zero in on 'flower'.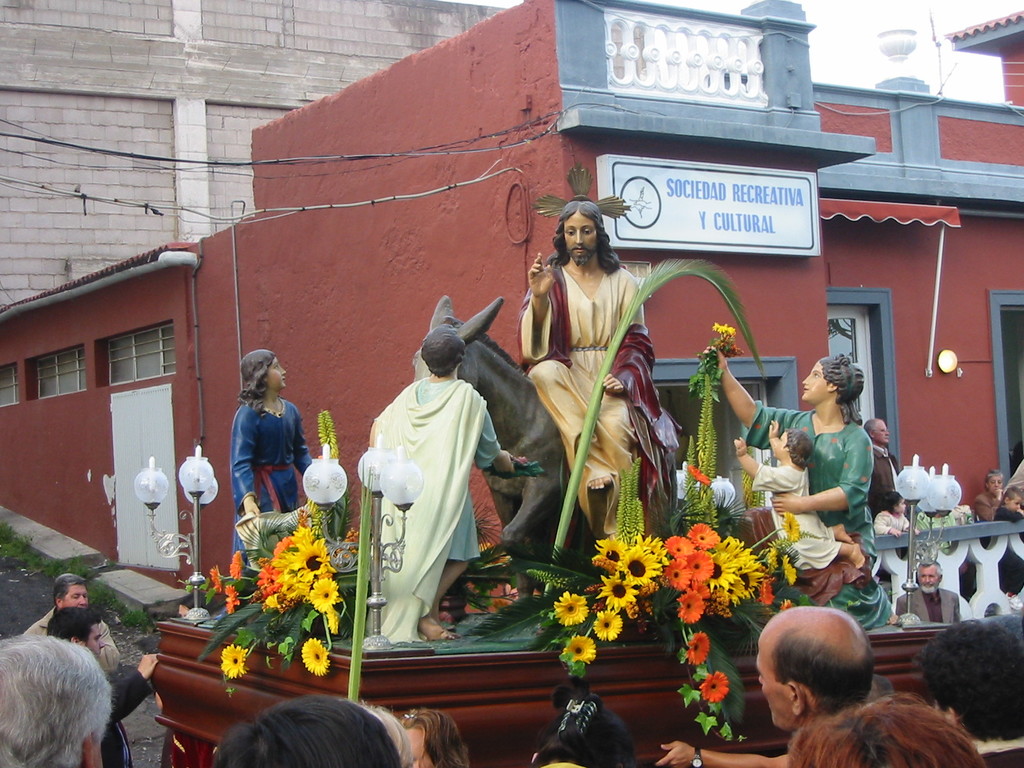
Zeroed in: (x1=694, y1=673, x2=732, y2=704).
